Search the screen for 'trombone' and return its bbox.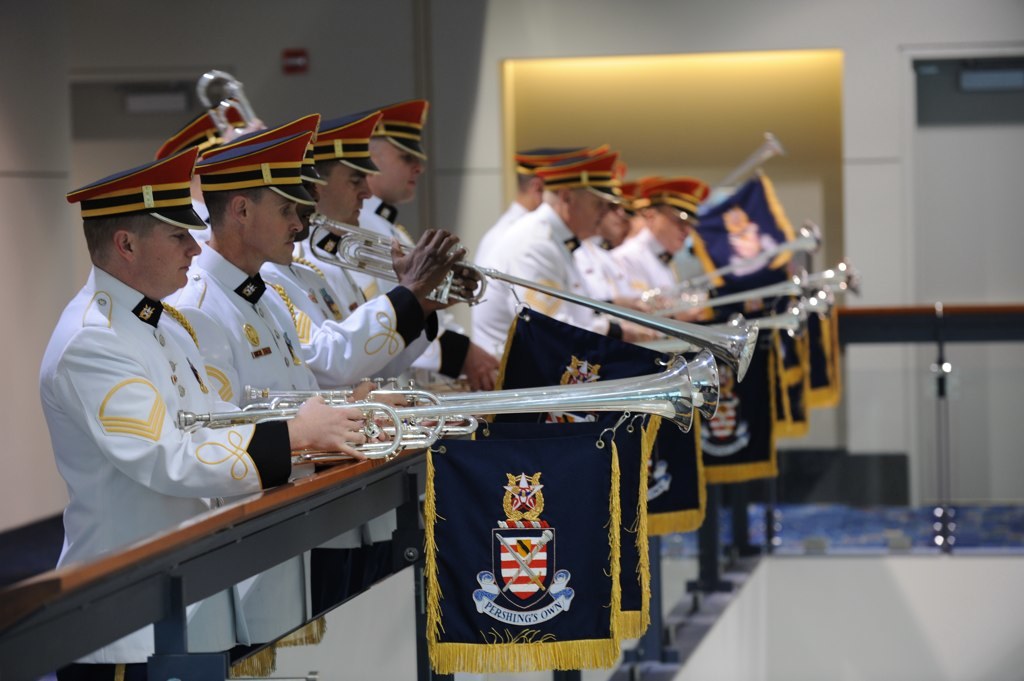
Found: left=638, top=263, right=853, bottom=304.
